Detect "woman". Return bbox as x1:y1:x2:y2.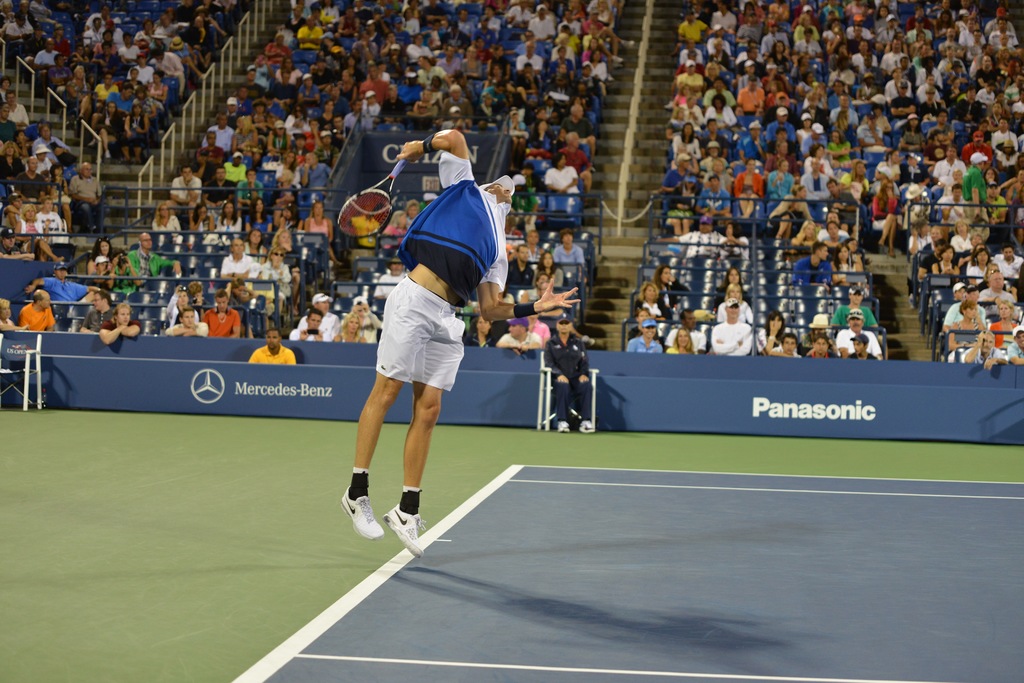
532:251:566:289.
